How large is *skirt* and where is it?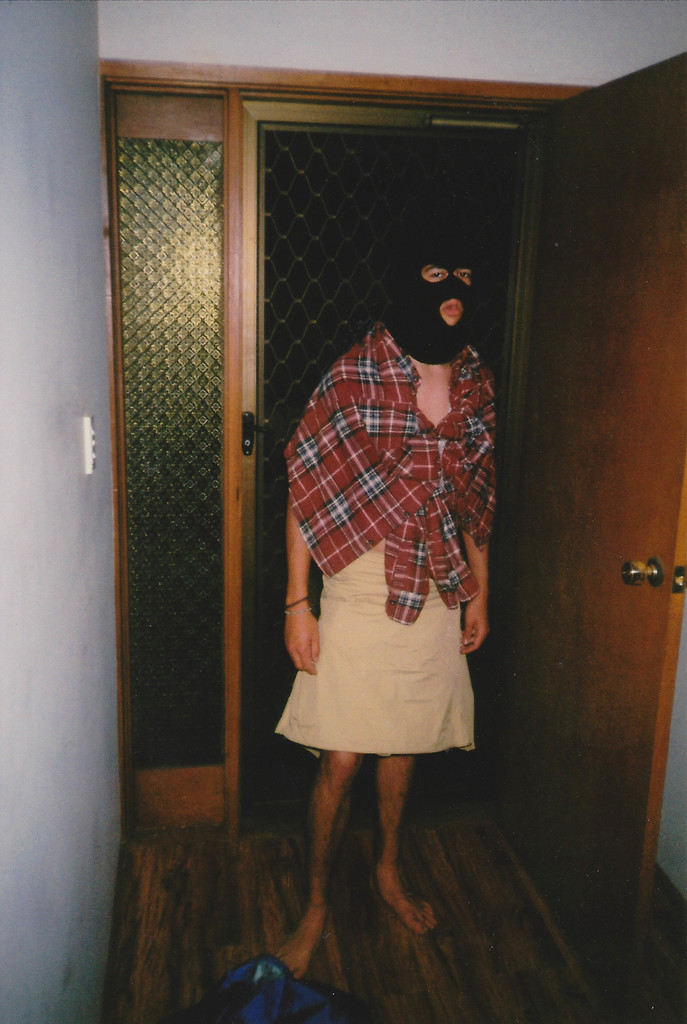
Bounding box: [x1=273, y1=550, x2=476, y2=756].
